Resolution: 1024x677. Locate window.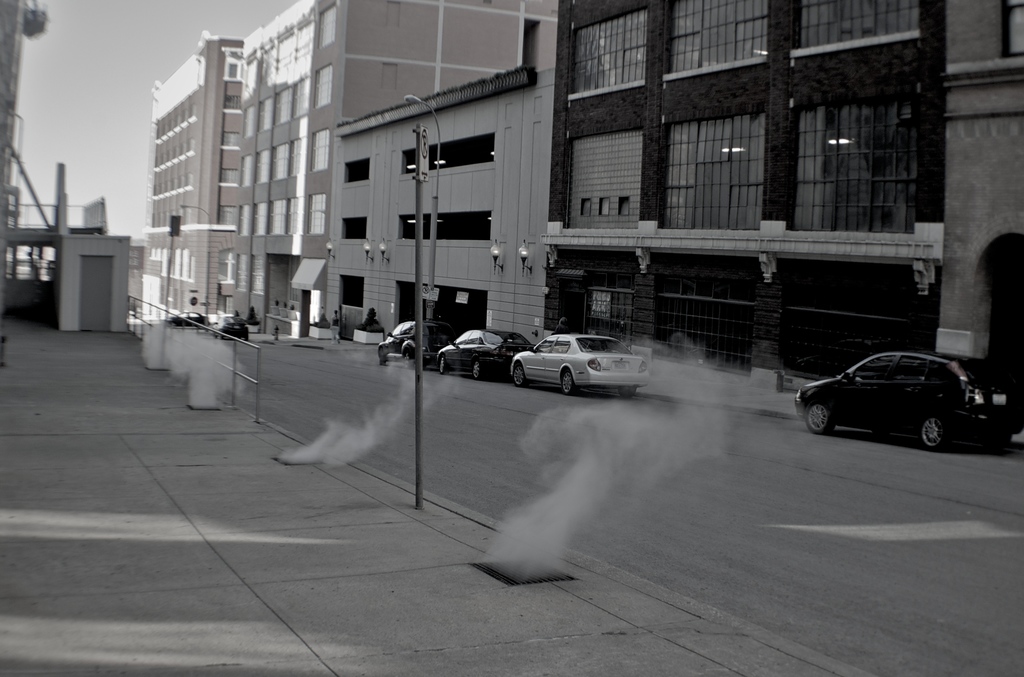
{"left": 346, "top": 157, "right": 370, "bottom": 183}.
